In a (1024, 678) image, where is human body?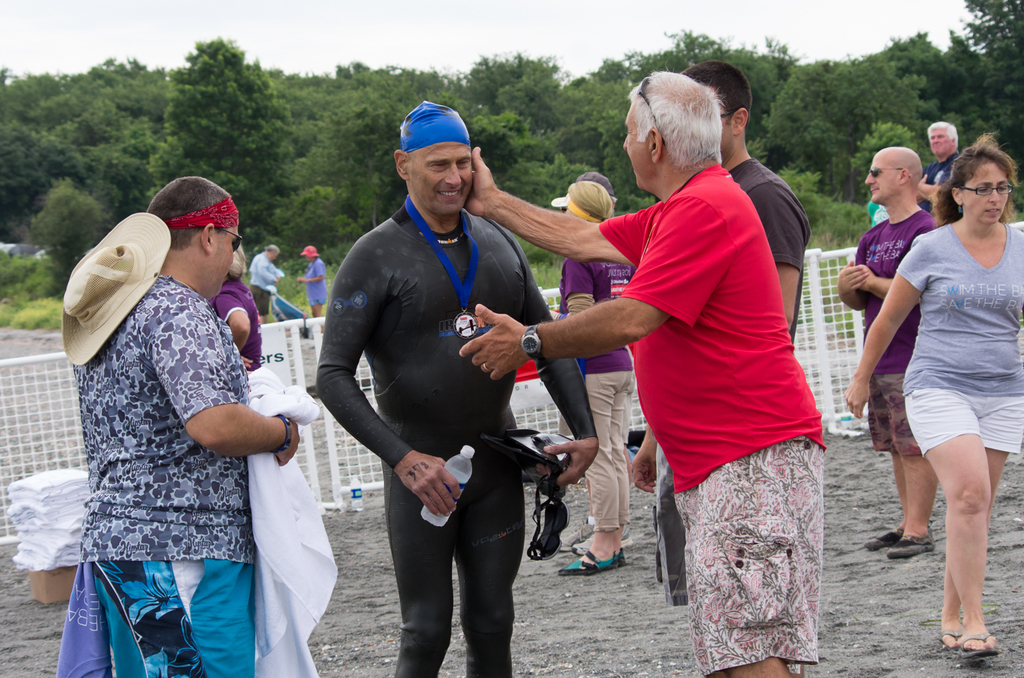
detection(310, 203, 603, 677).
